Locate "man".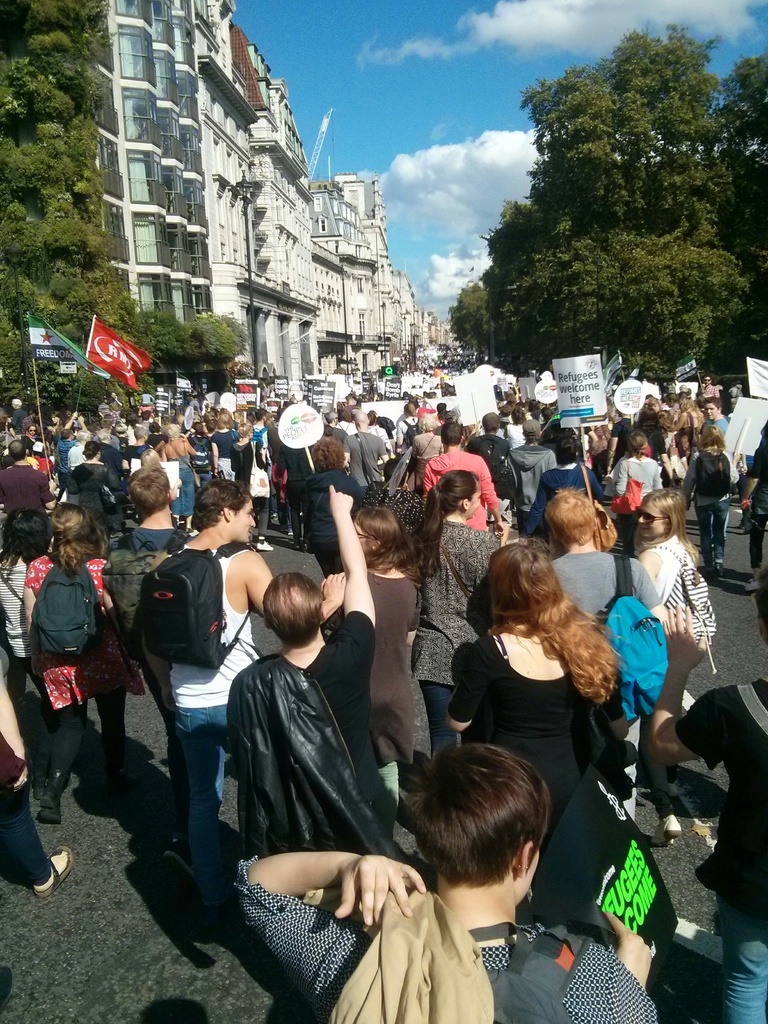
Bounding box: [417, 424, 506, 540].
